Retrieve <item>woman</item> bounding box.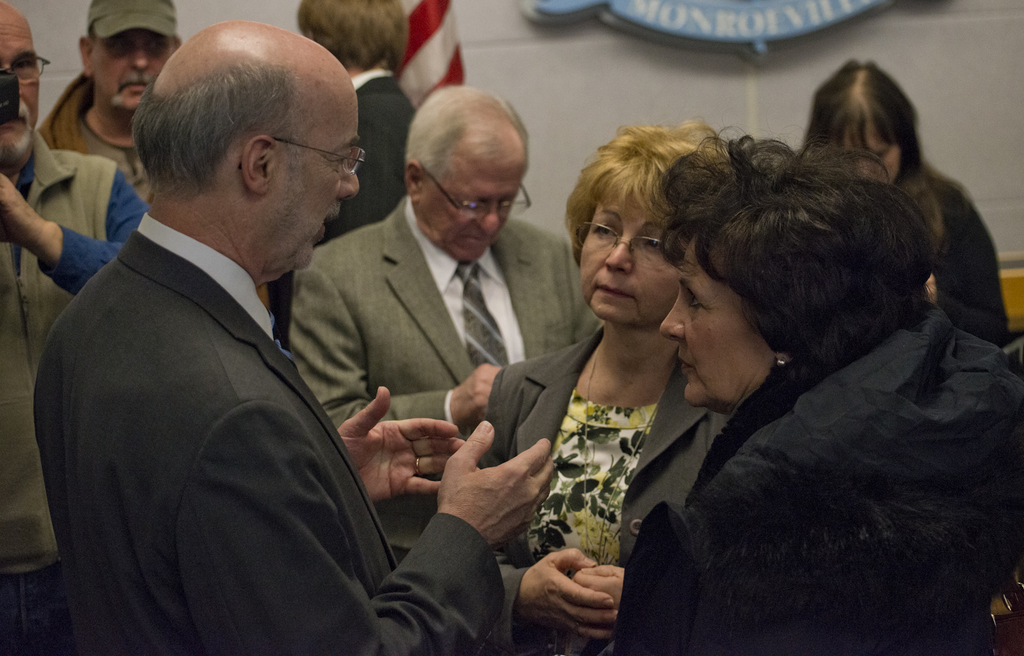
Bounding box: bbox=(799, 59, 1013, 347).
